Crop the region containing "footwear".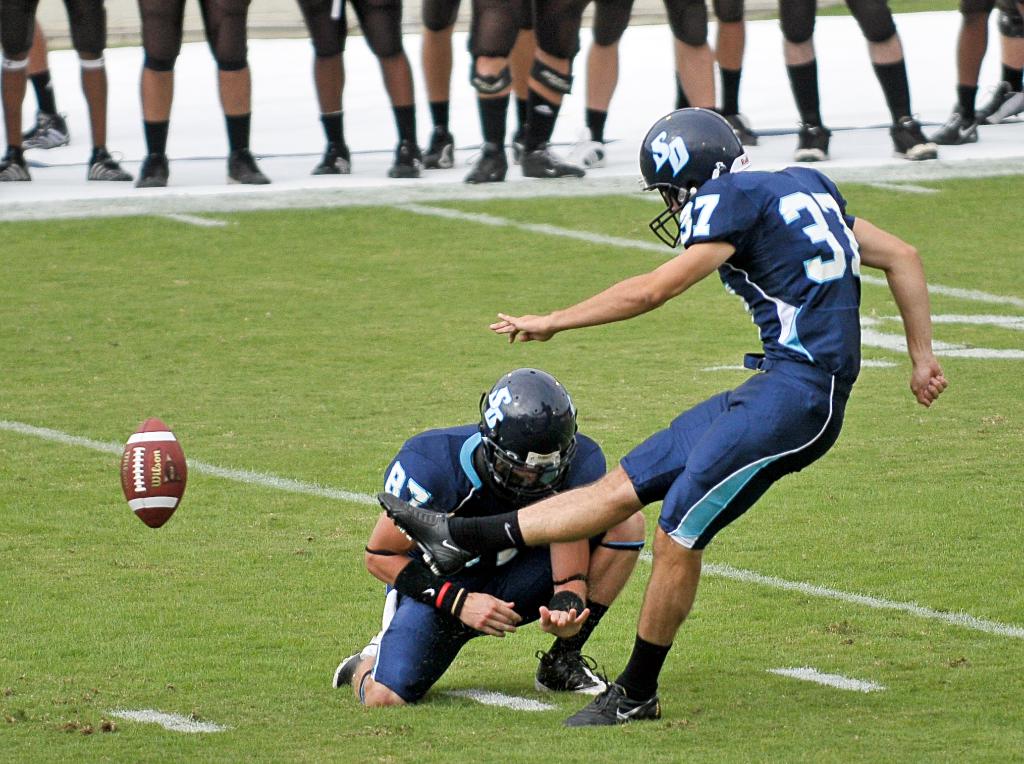
Crop region: box(90, 146, 132, 184).
